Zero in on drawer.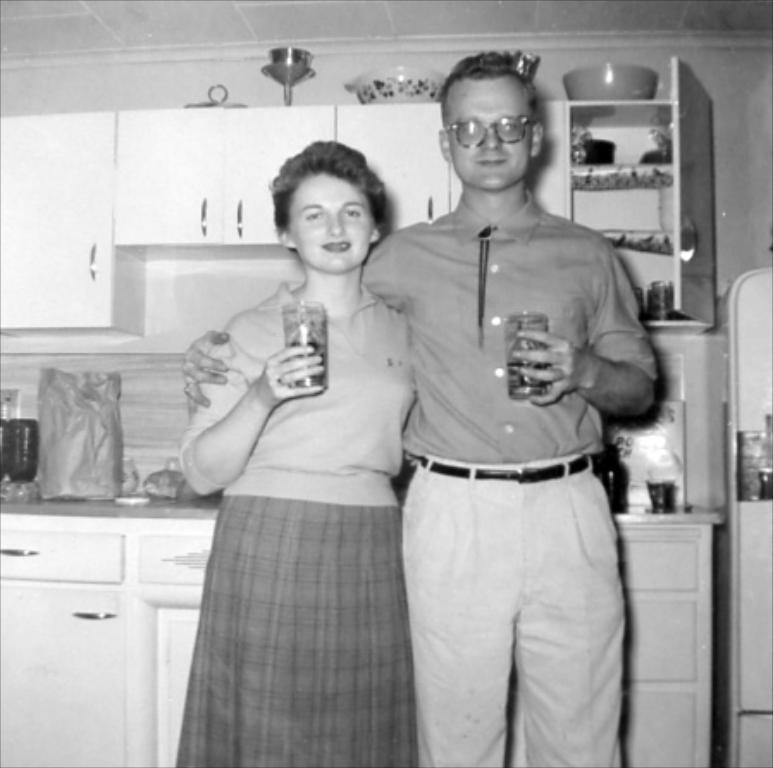
Zeroed in: bbox=(0, 529, 124, 580).
